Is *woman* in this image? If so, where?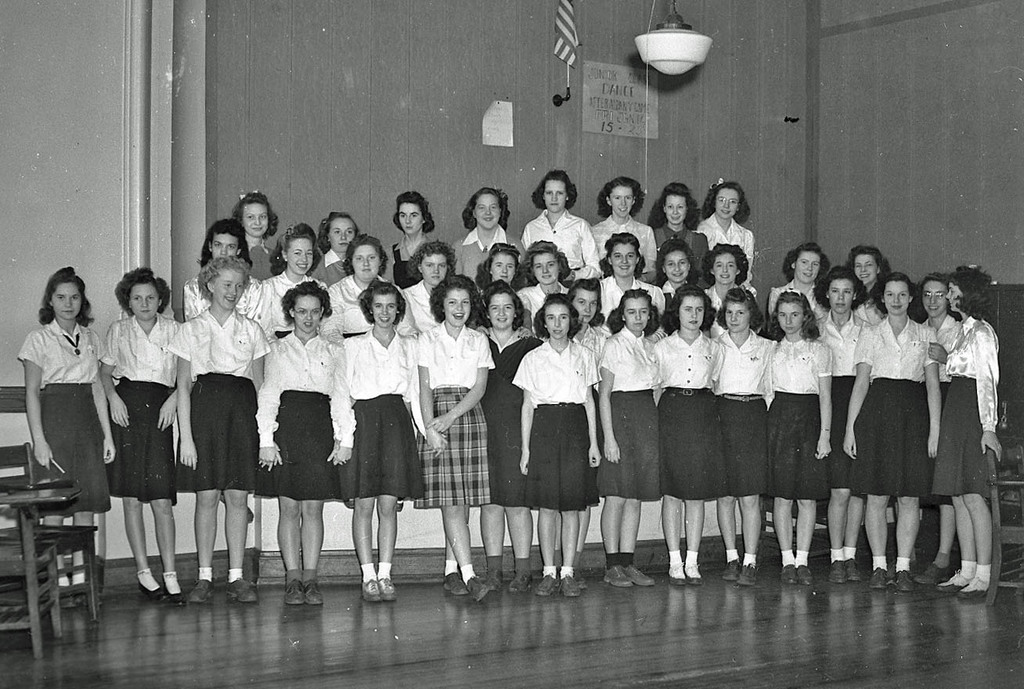
Yes, at region(414, 276, 494, 604).
